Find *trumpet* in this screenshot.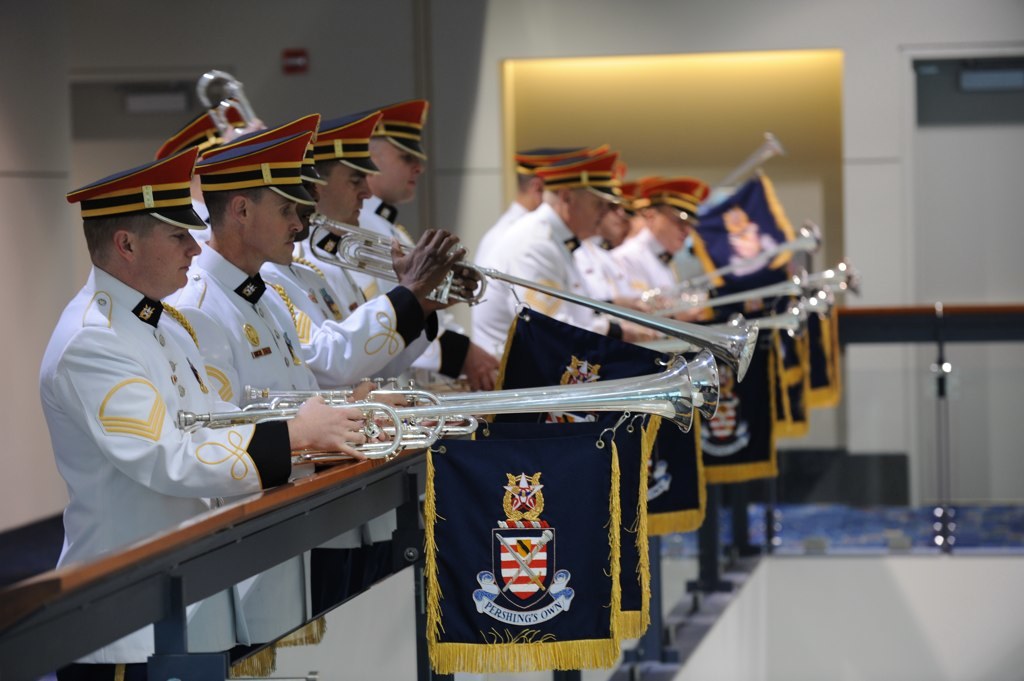
The bounding box for *trumpet* is l=180, t=352, r=700, b=435.
